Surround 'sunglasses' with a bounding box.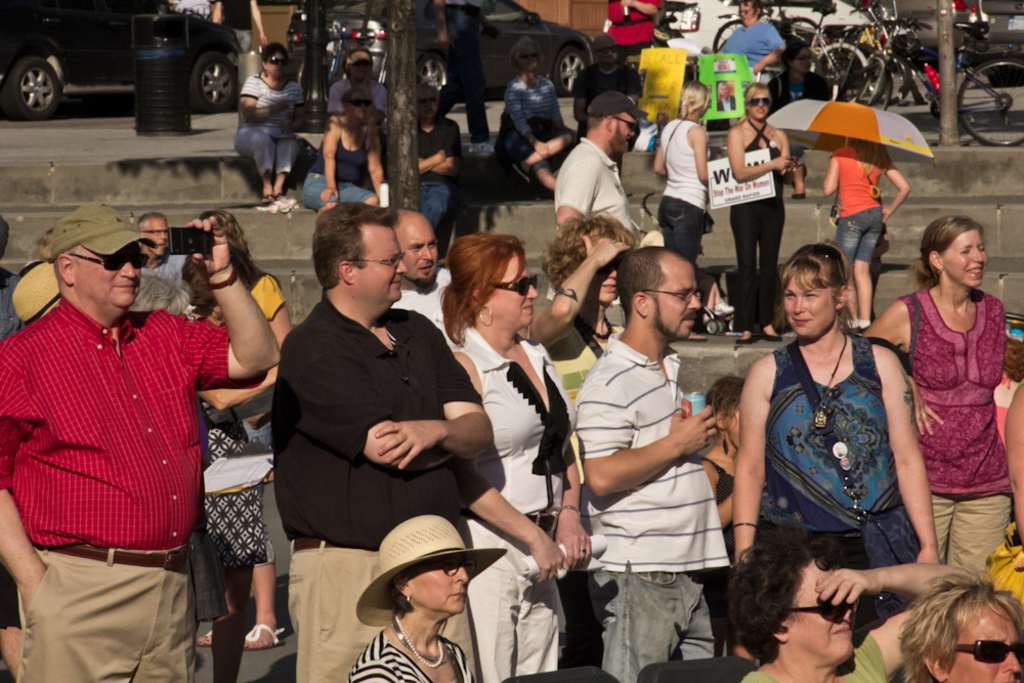
Rect(948, 641, 1023, 663).
